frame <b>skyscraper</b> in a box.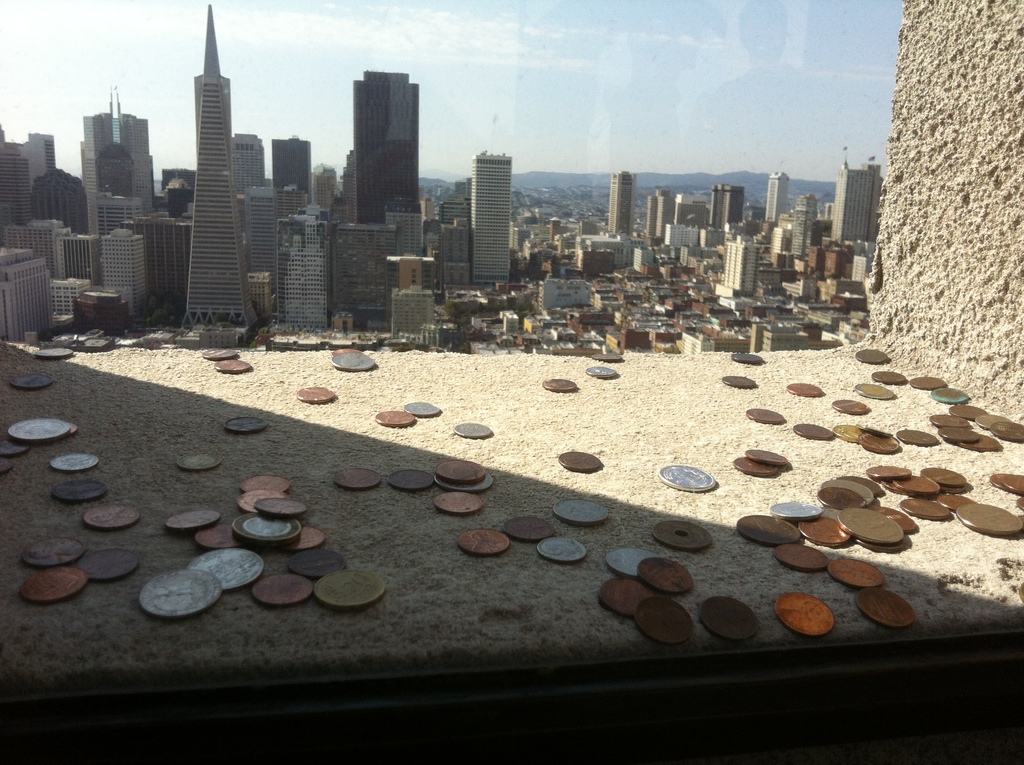
box(180, 4, 260, 328).
